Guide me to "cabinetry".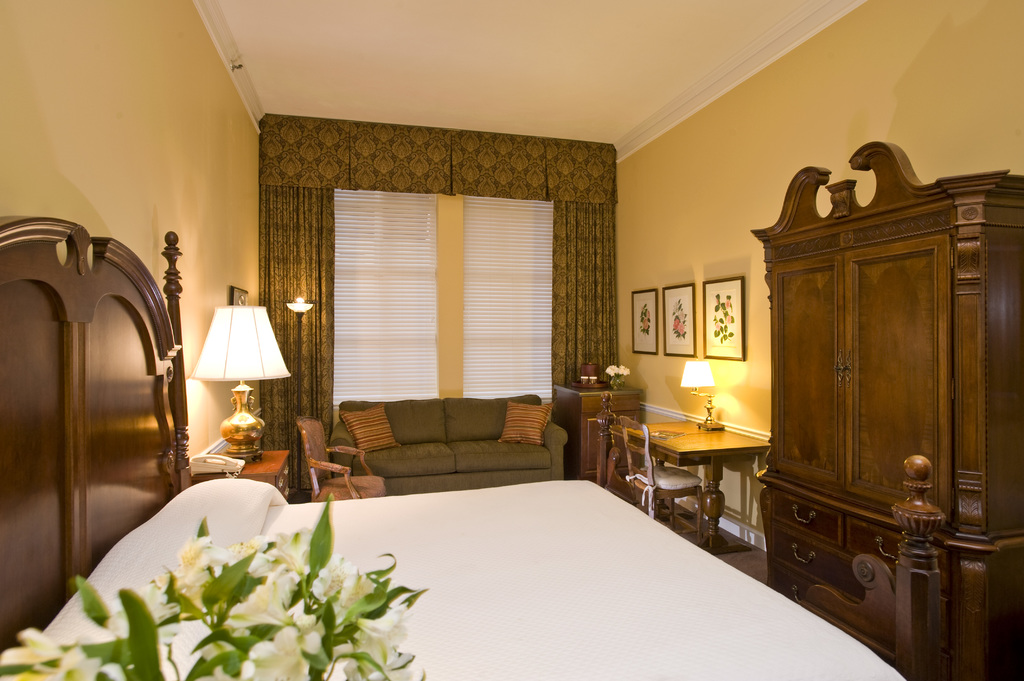
Guidance: Rect(557, 376, 646, 496).
